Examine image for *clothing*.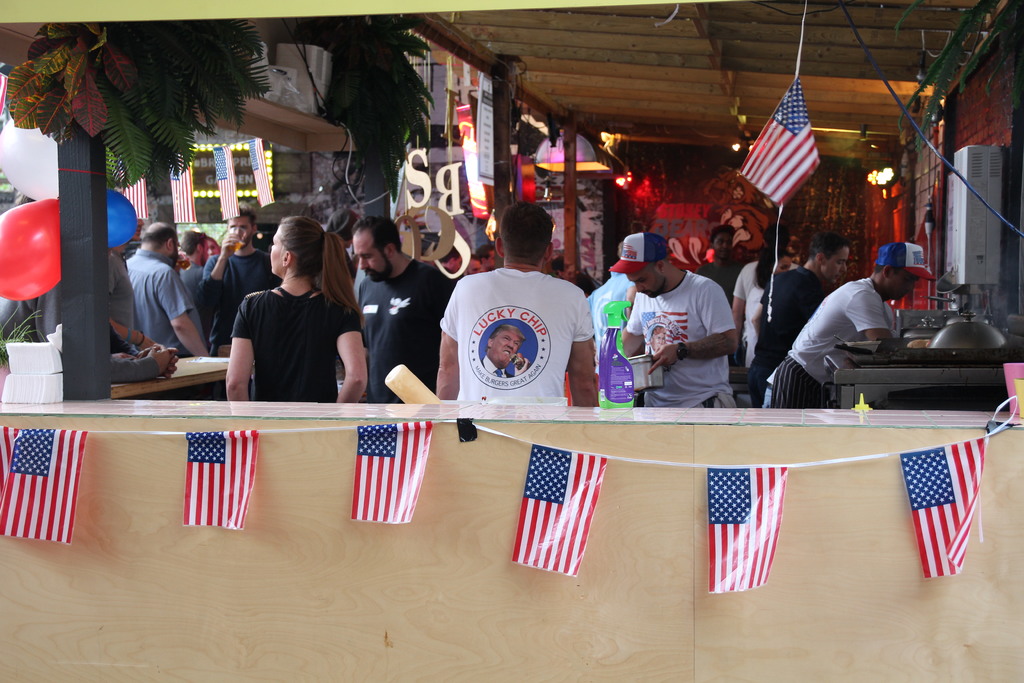
Examination result: bbox=[778, 273, 902, 409].
